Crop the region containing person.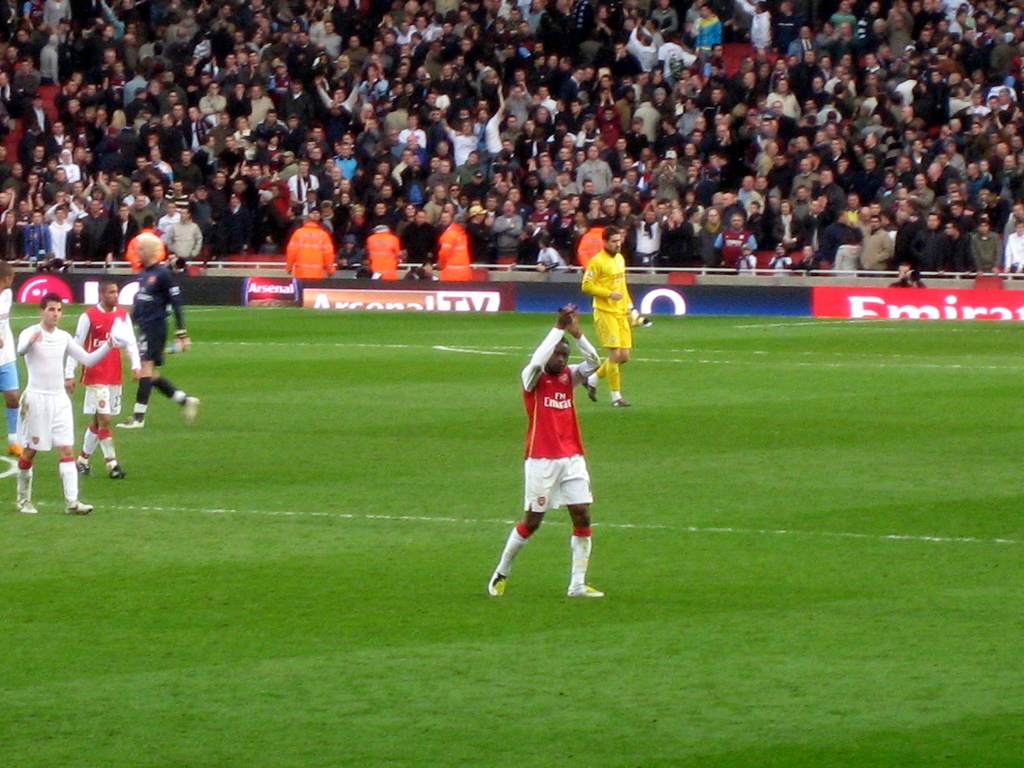
Crop region: detection(573, 221, 604, 268).
